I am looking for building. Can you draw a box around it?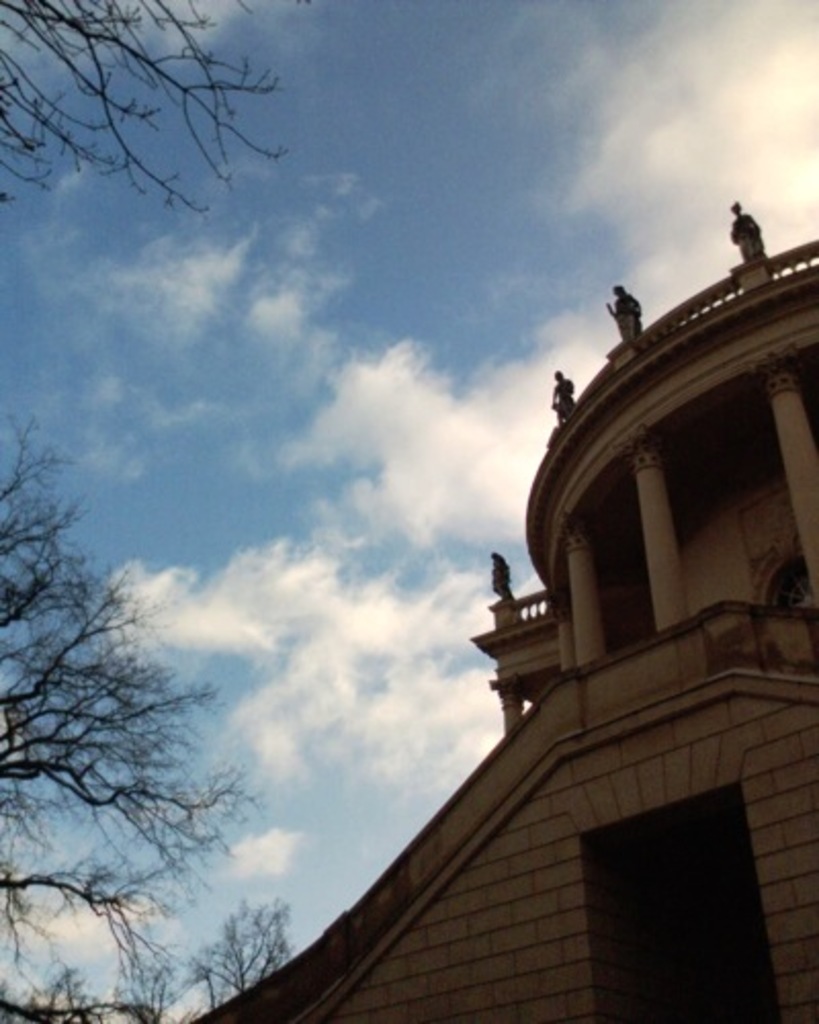
Sure, the bounding box is bbox(186, 188, 817, 1022).
